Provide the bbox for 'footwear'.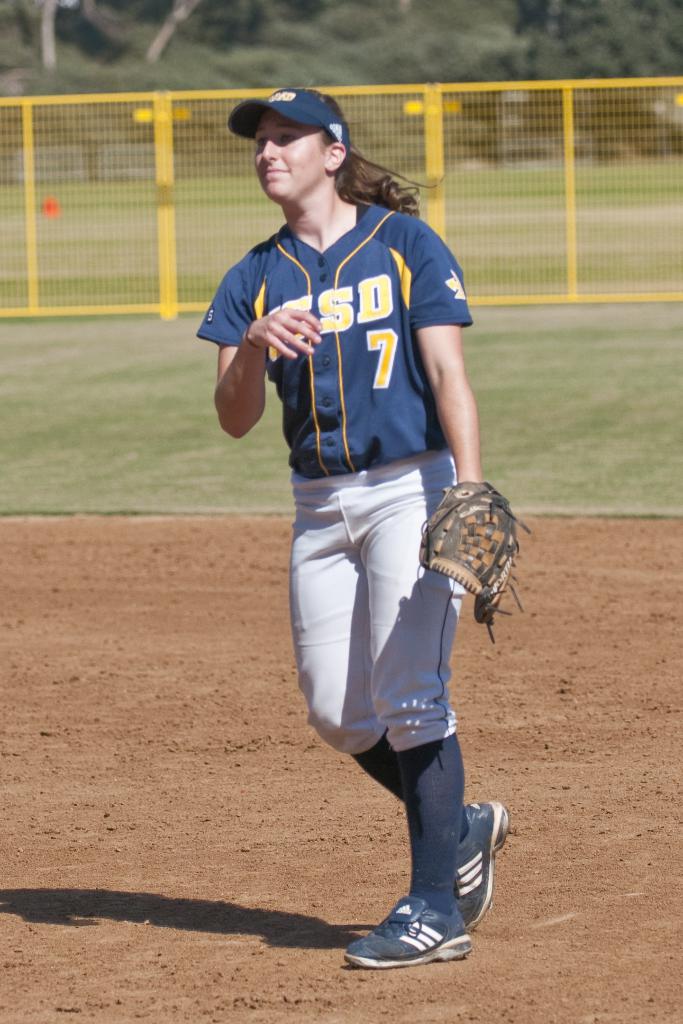
[left=341, top=890, right=472, bottom=965].
